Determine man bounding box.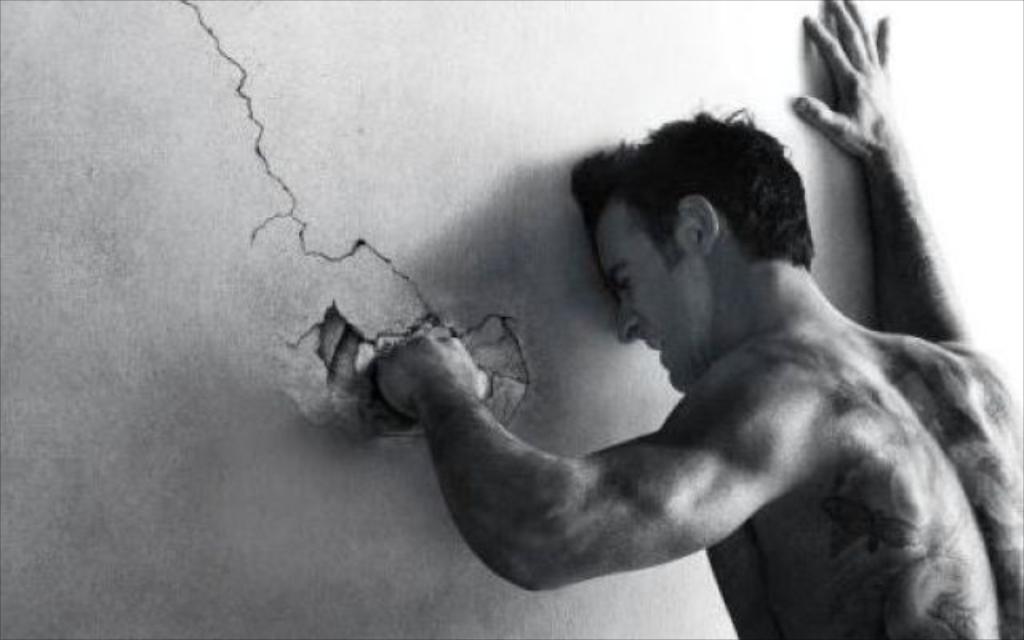
Determined: BBox(366, 0, 1022, 638).
